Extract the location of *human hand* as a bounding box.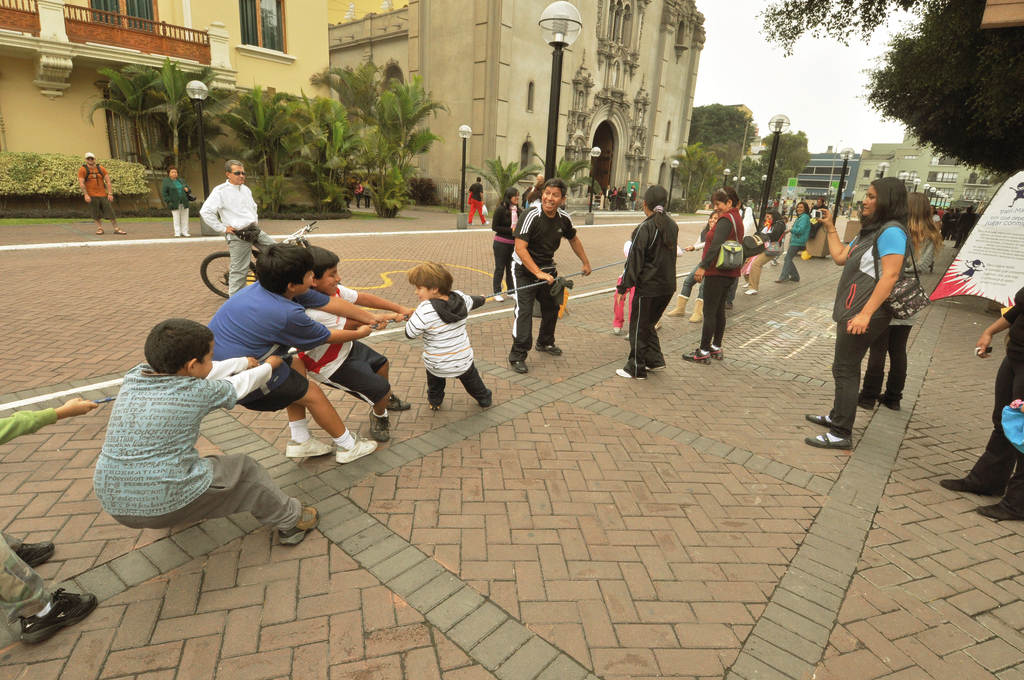
475, 290, 489, 306.
